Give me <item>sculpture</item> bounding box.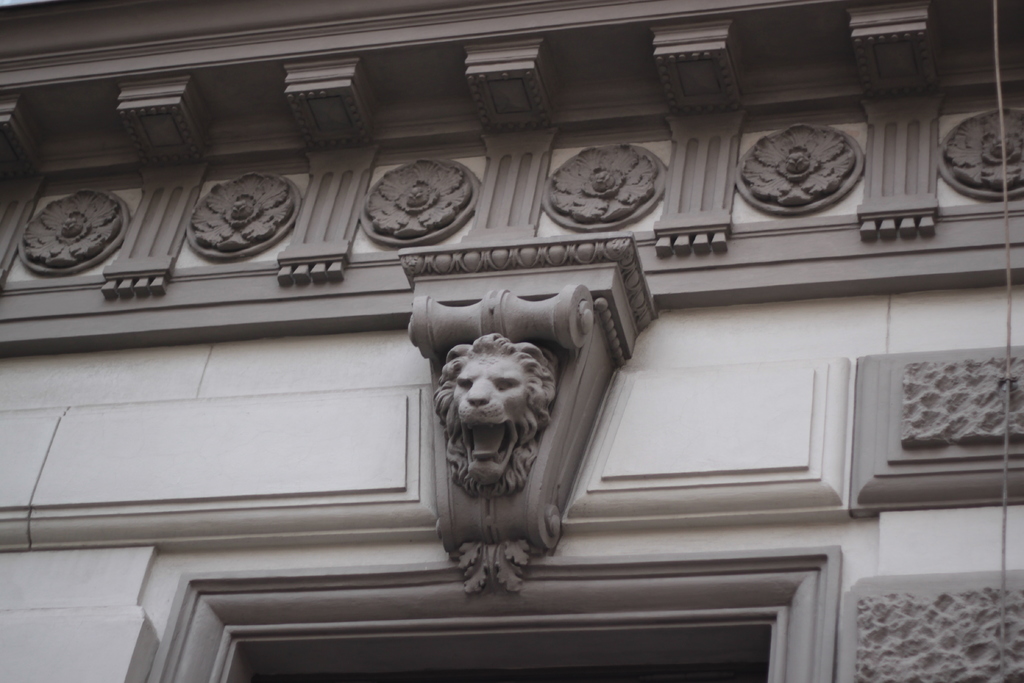
box(940, 100, 1023, 190).
